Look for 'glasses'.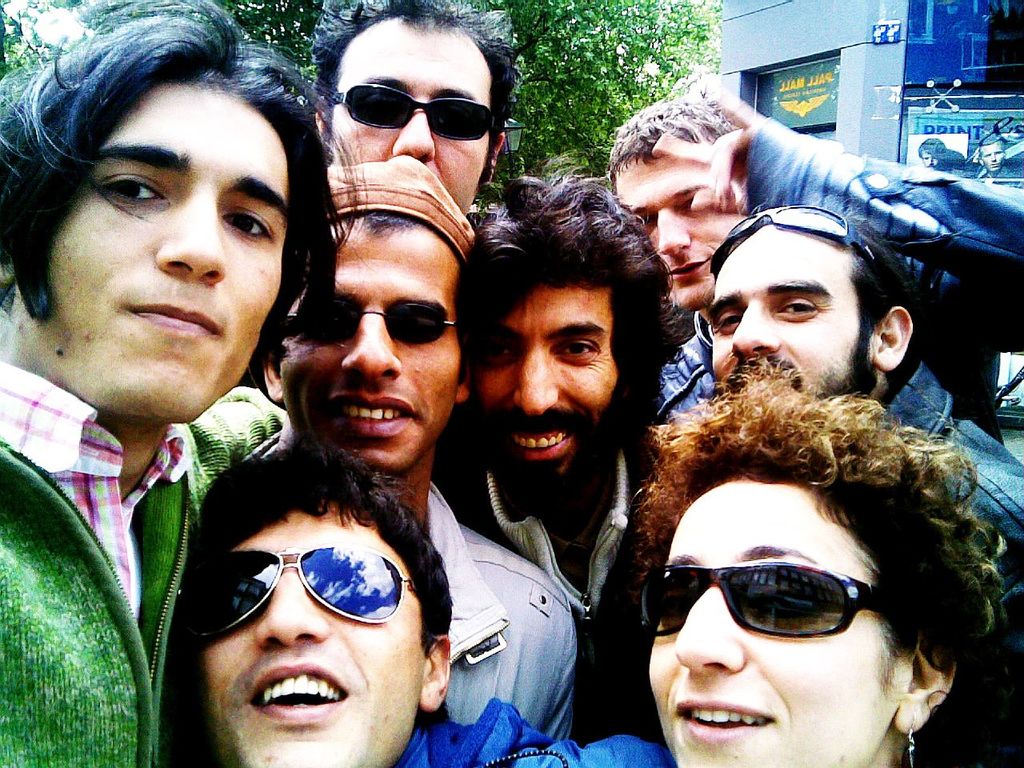
Found: bbox=(274, 302, 457, 350).
